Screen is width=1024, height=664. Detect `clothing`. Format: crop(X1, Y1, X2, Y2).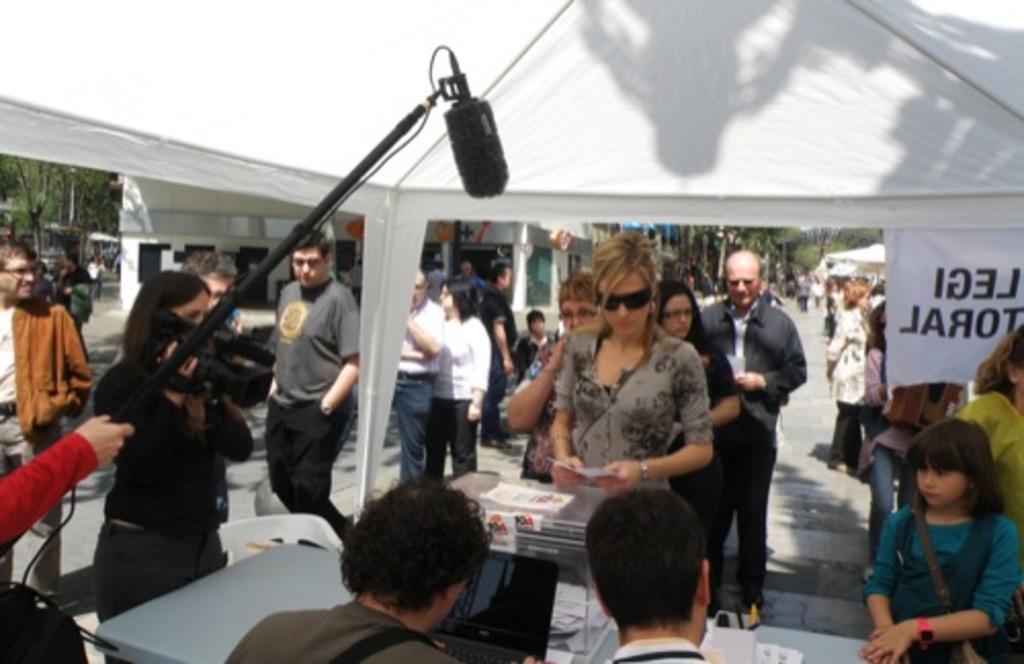
crop(0, 299, 104, 603).
